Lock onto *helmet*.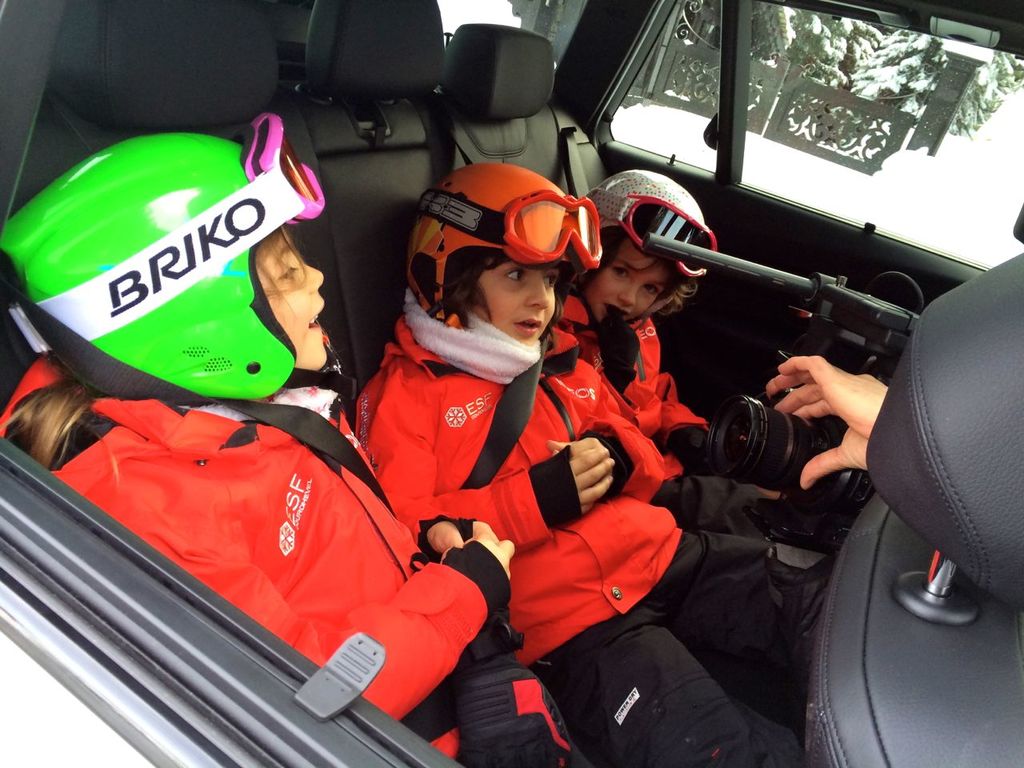
Locked: (x1=4, y1=124, x2=318, y2=402).
